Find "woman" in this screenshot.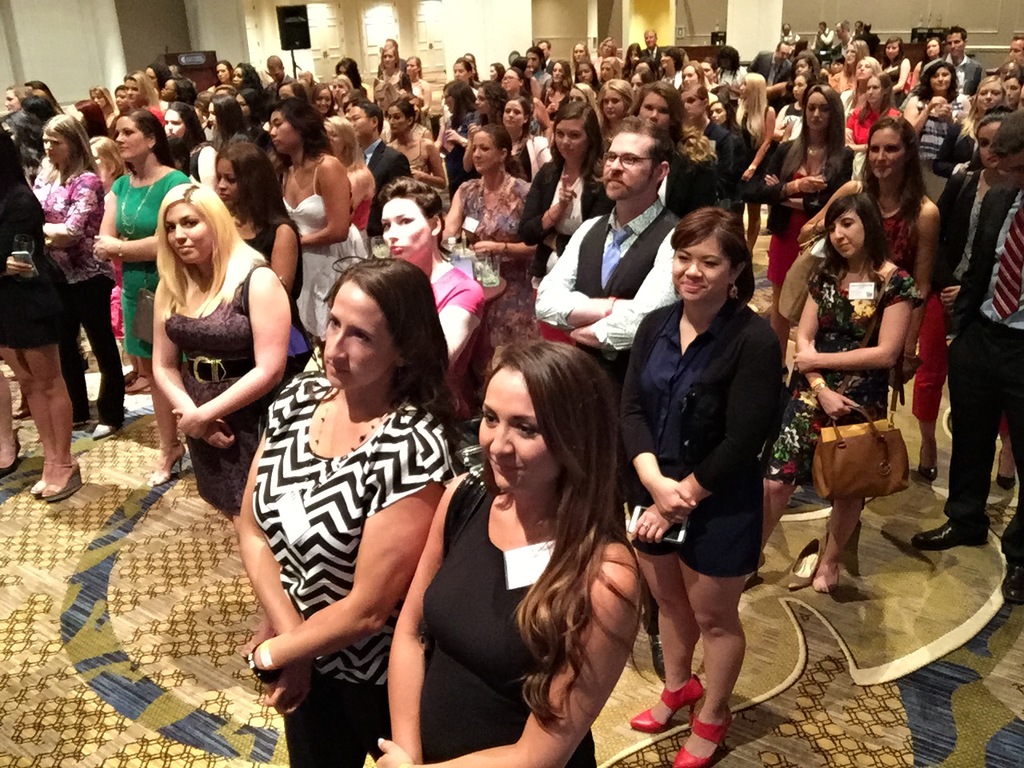
The bounding box for "woman" is [379, 98, 445, 206].
